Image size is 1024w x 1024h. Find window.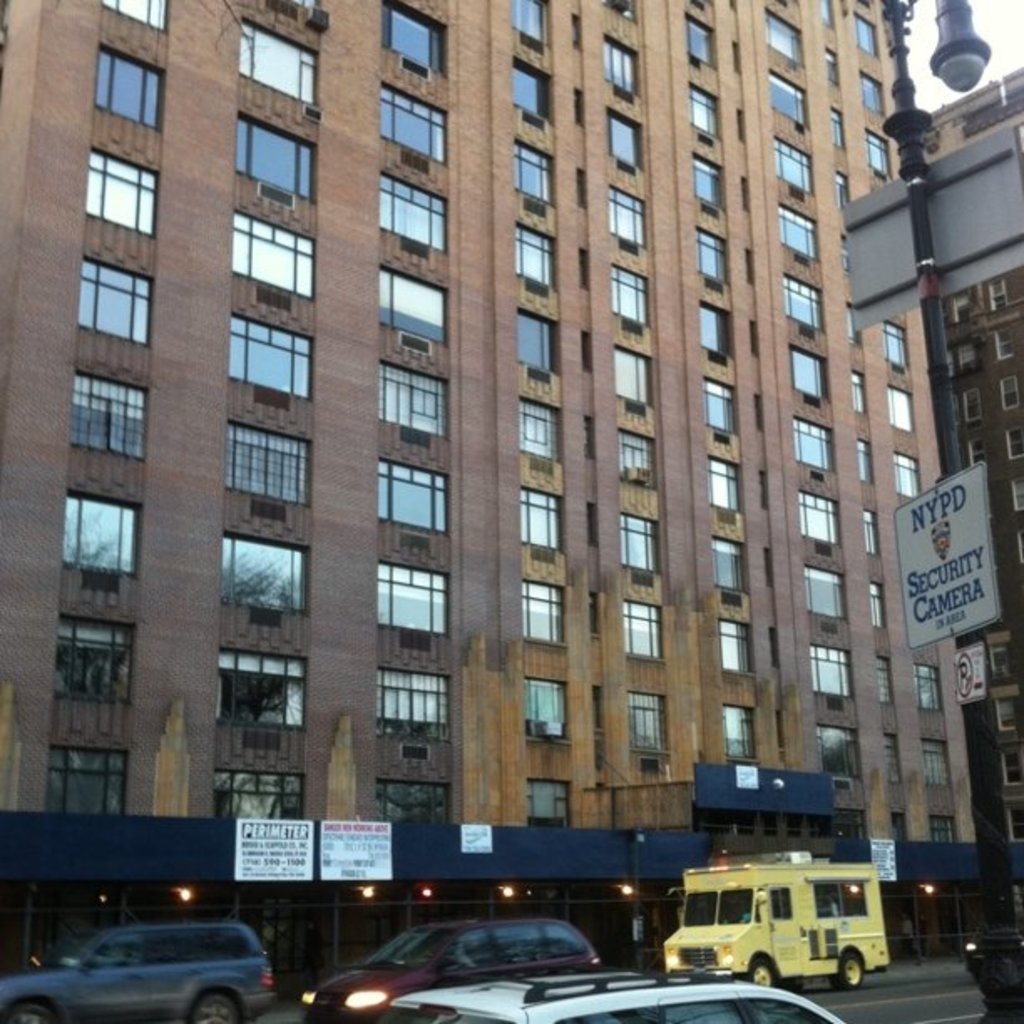
624:448:659:480.
